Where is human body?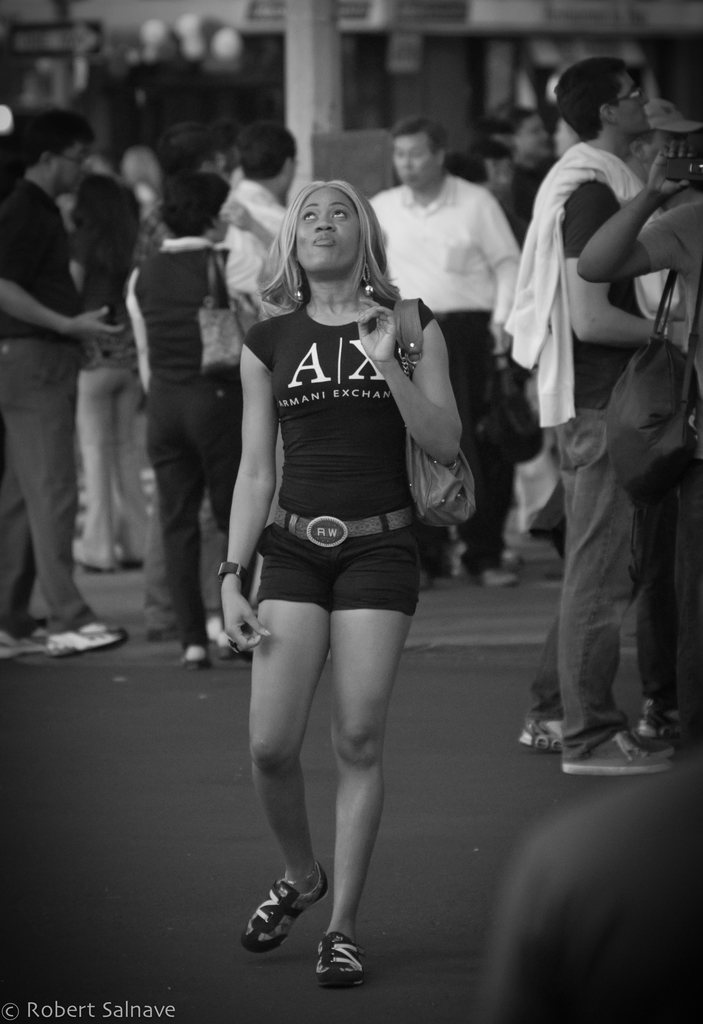
<box>66,145,148,600</box>.
